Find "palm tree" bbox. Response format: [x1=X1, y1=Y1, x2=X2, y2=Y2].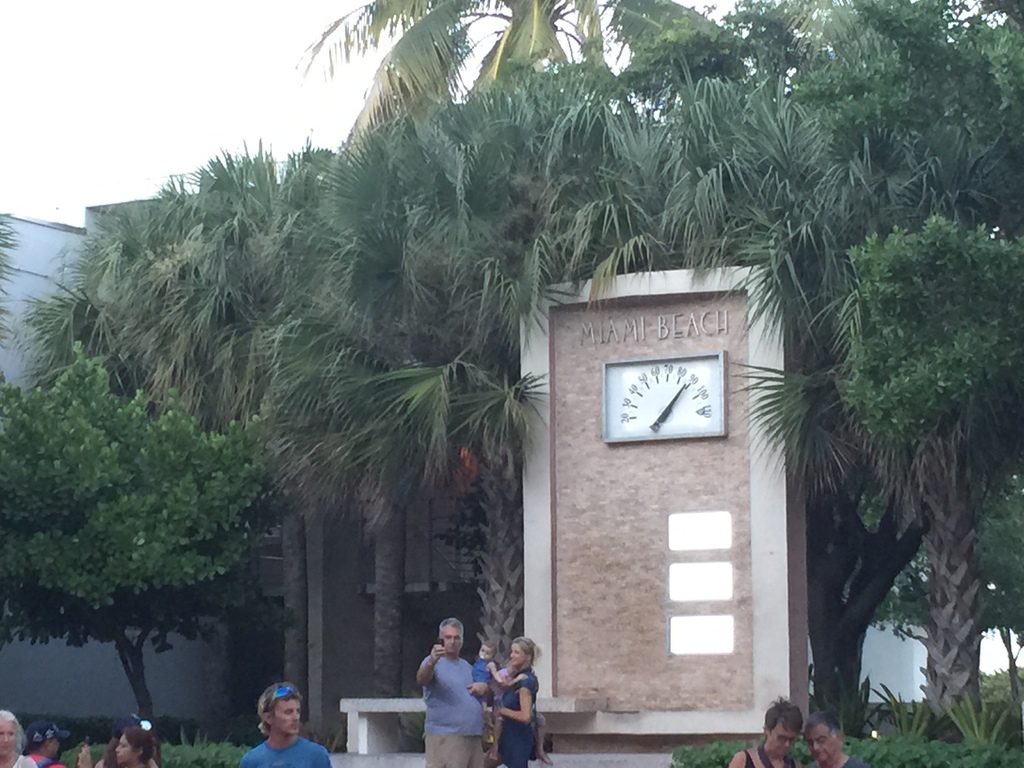
[x1=250, y1=184, x2=381, y2=684].
